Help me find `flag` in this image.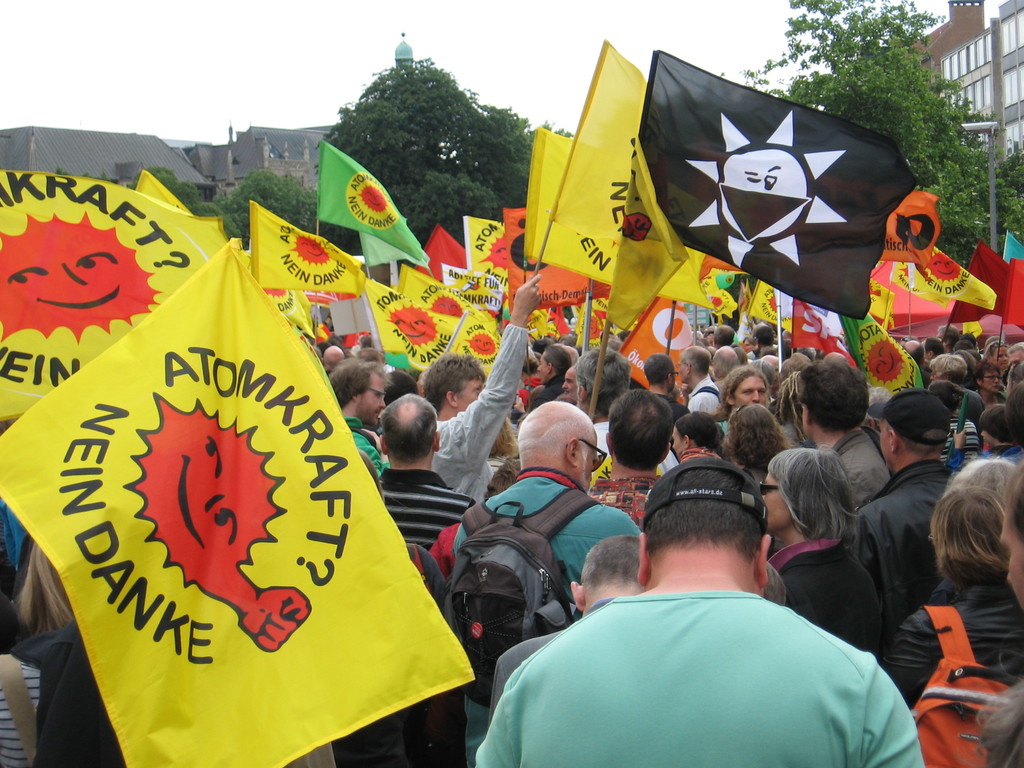
Found it: l=461, t=310, r=503, b=388.
